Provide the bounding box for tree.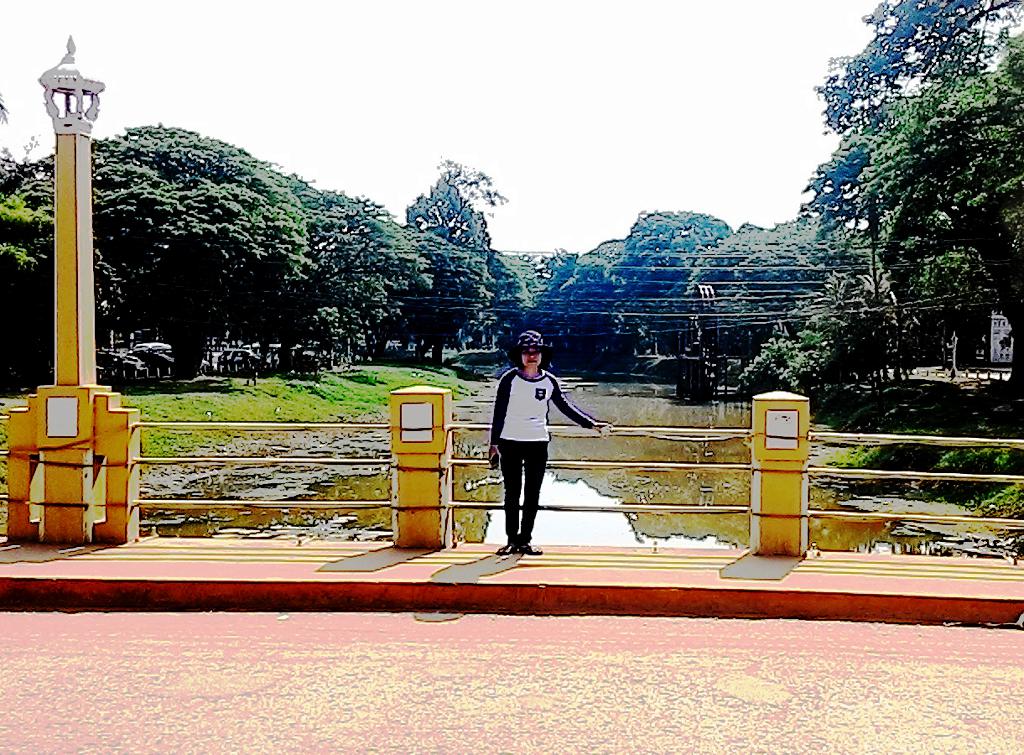
select_region(796, 0, 1023, 413).
